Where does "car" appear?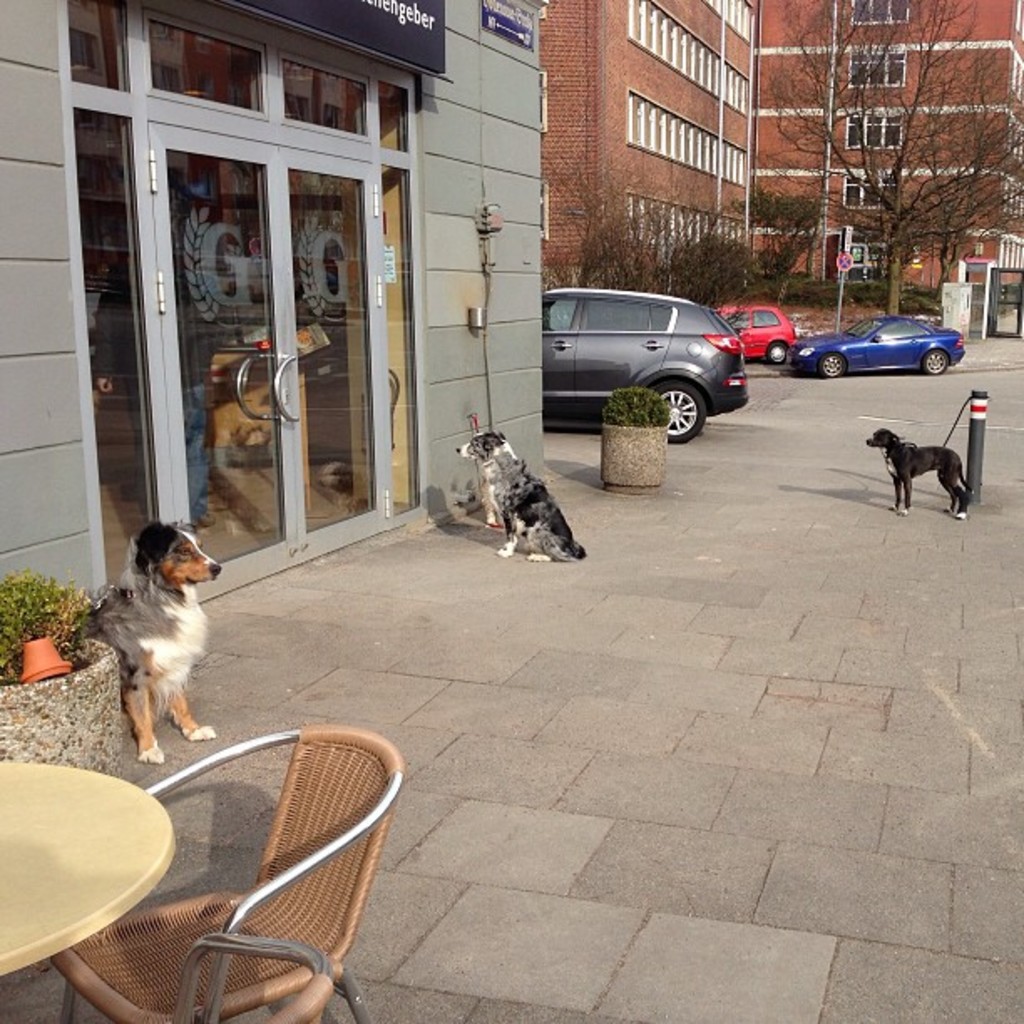
Appears at 706 300 801 365.
